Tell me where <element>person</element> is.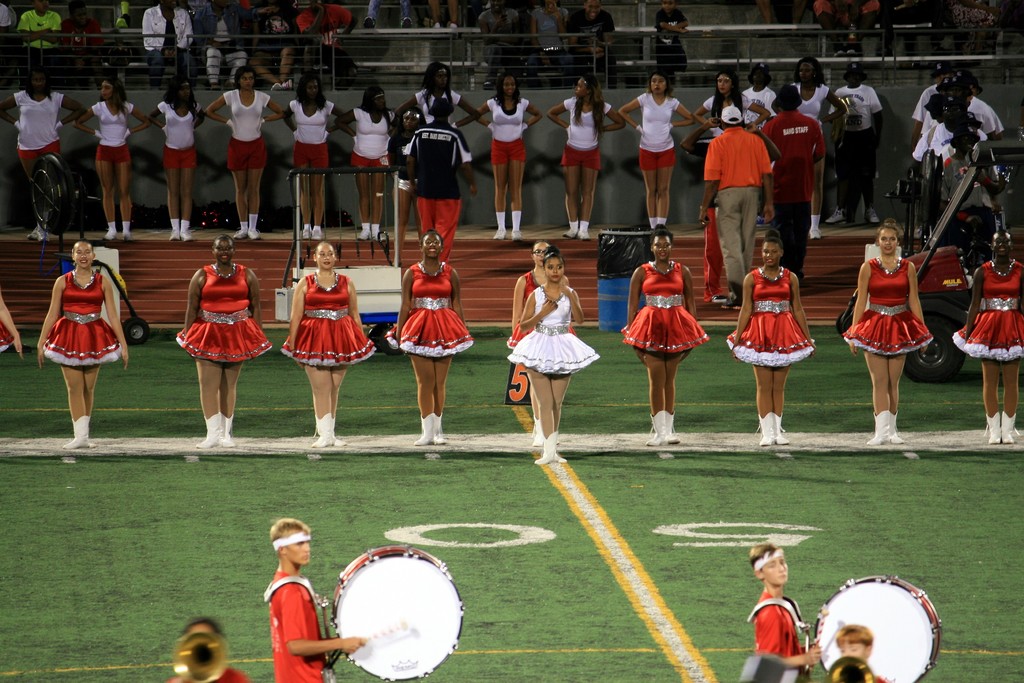
<element>person</element> is at x1=0 y1=288 x2=22 y2=362.
